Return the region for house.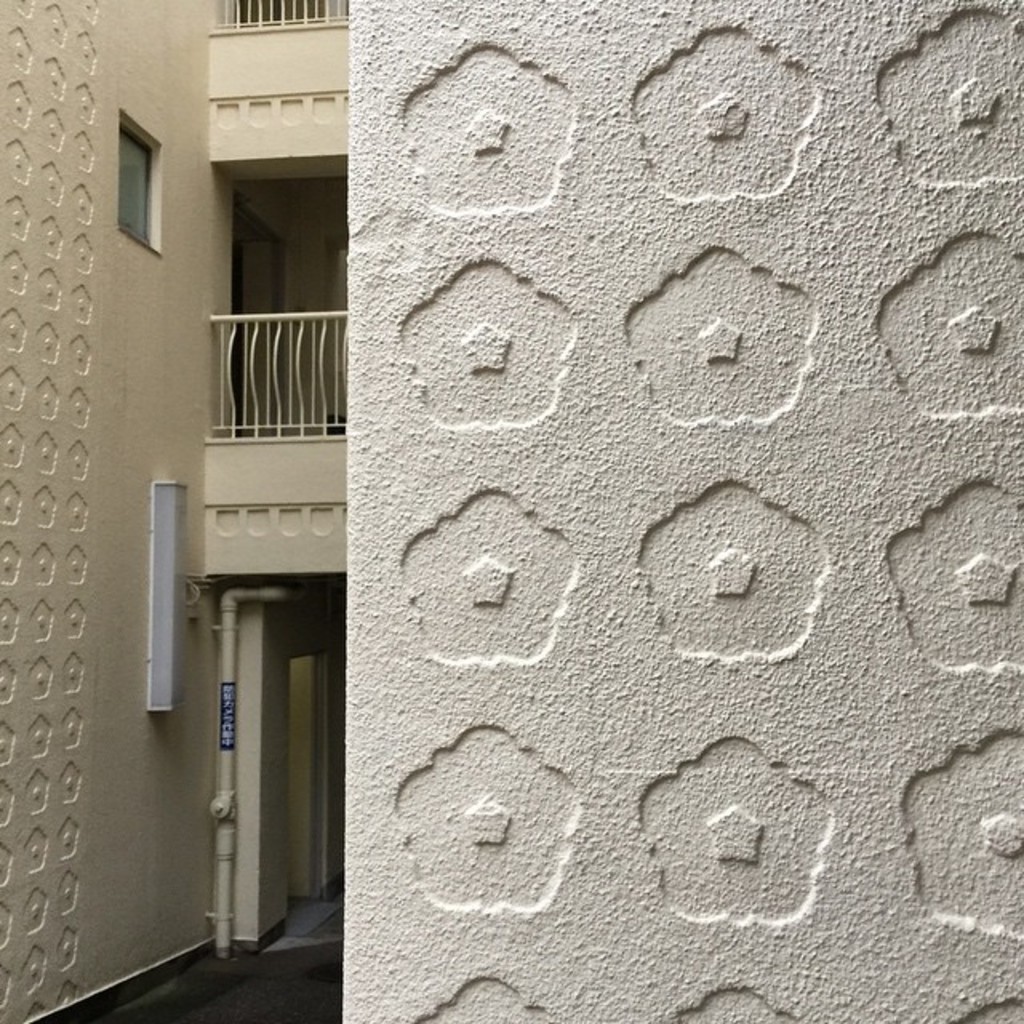
(x1=0, y1=0, x2=1022, y2=1022).
